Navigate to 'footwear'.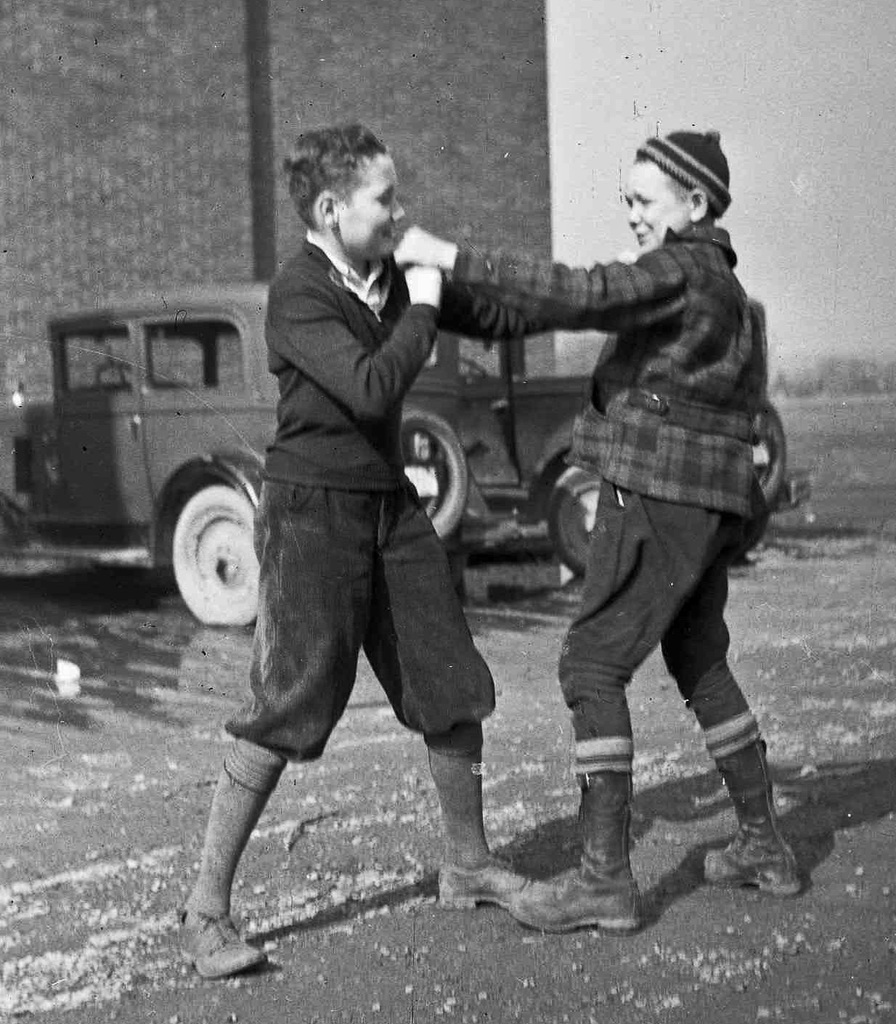
Navigation target: 179:882:269:973.
